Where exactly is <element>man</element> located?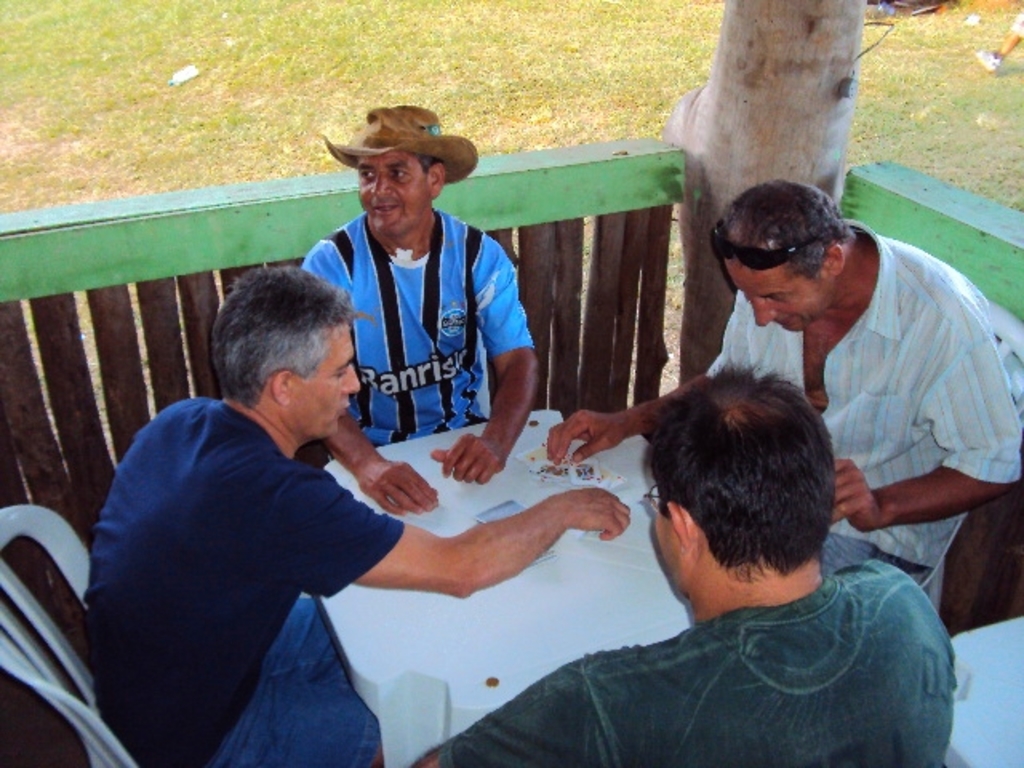
Its bounding box is (96,214,629,741).
